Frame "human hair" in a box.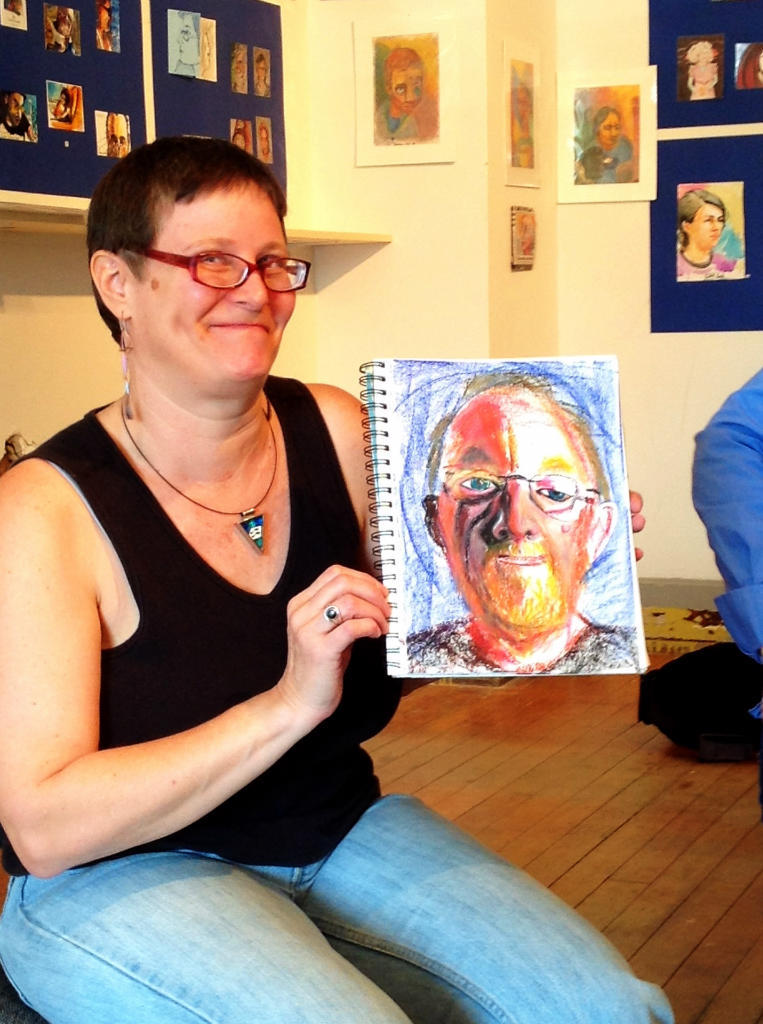
<region>234, 116, 250, 148</region>.
